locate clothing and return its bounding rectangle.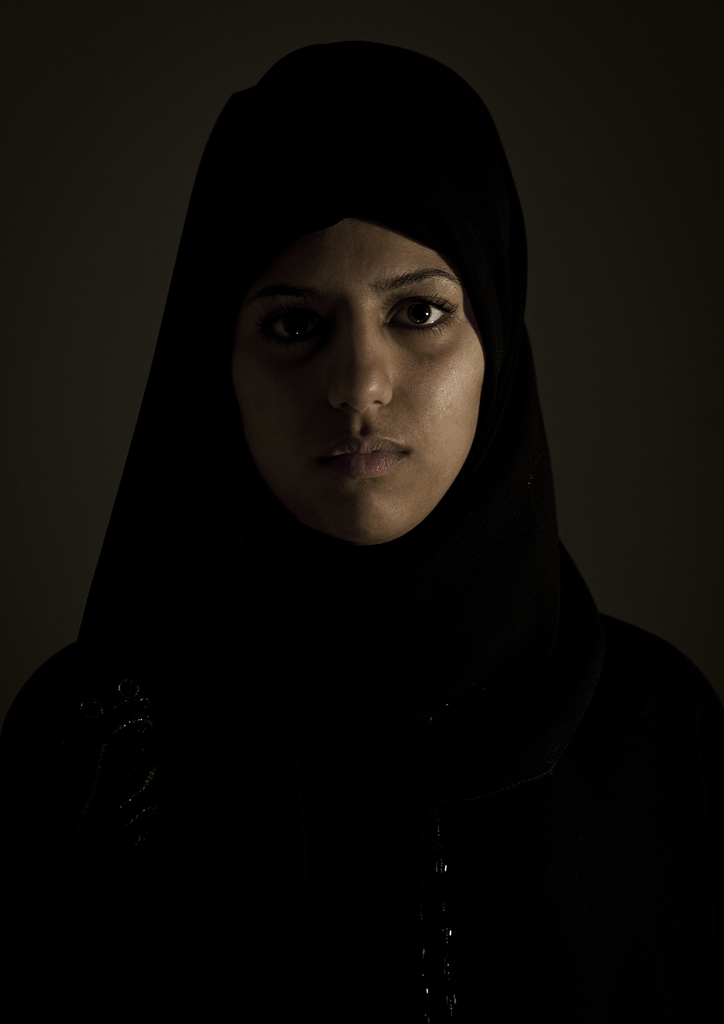
locate(0, 47, 721, 1021).
